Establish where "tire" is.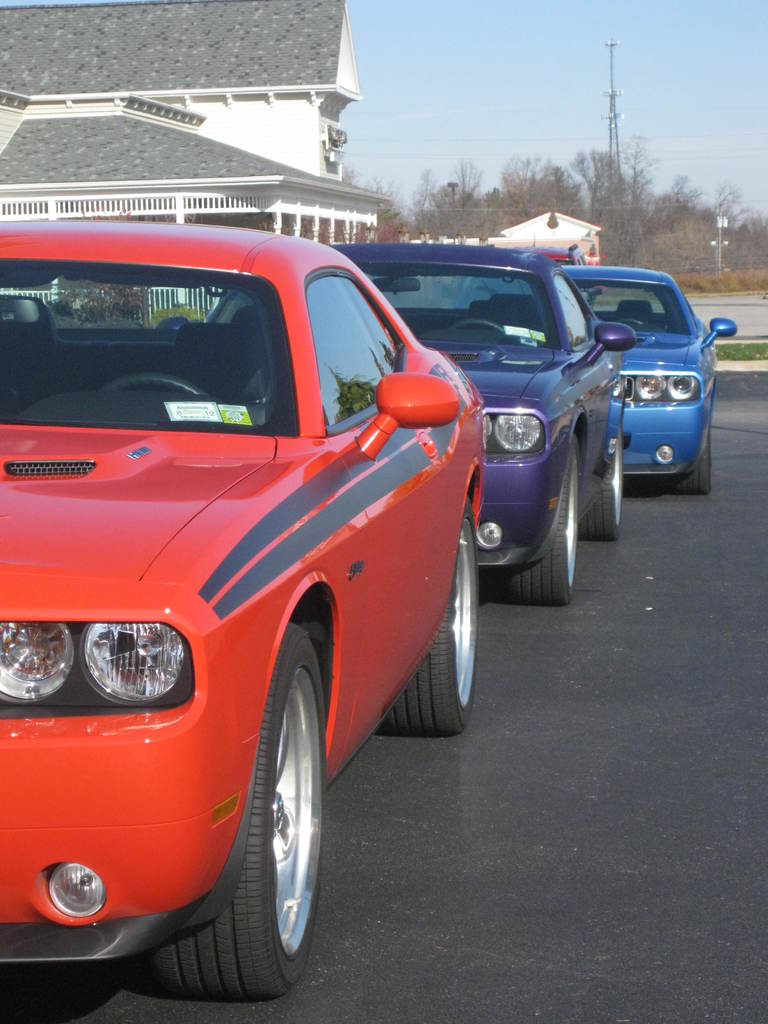
Established at {"x1": 579, "y1": 419, "x2": 634, "y2": 543}.
